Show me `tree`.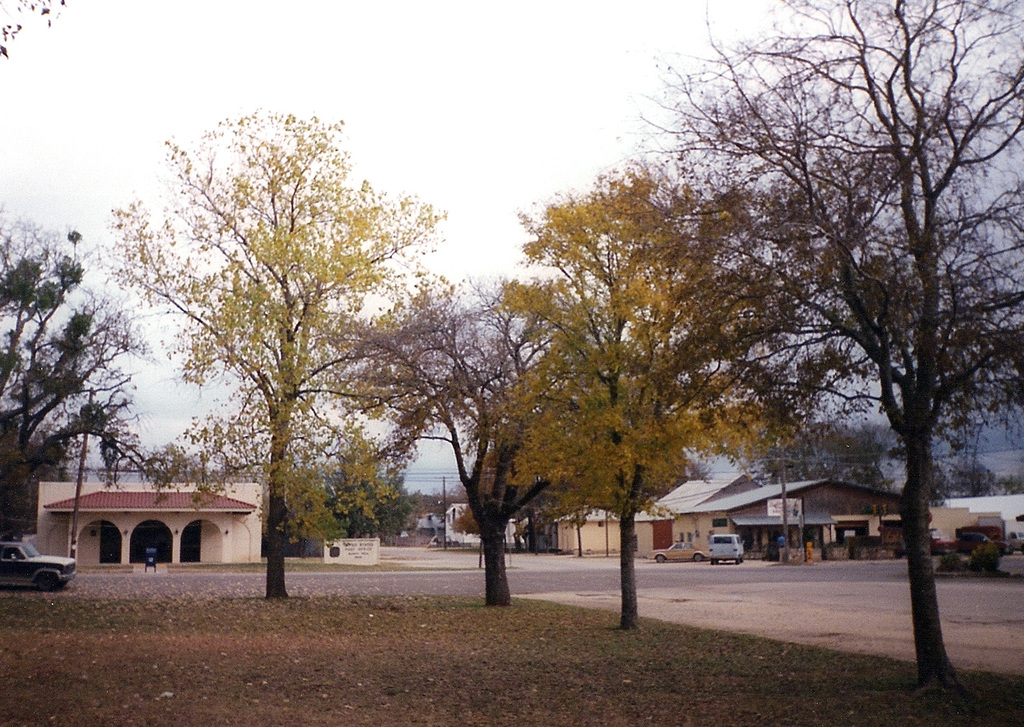
`tree` is here: box=[246, 426, 419, 562].
